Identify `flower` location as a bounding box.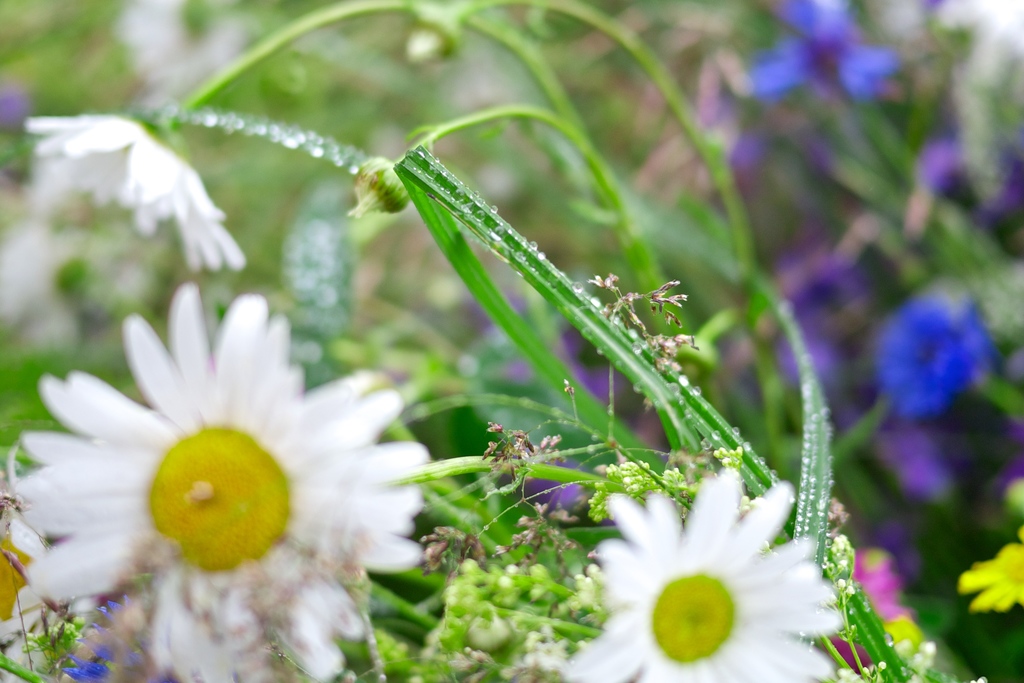
left=564, top=465, right=840, bottom=682.
